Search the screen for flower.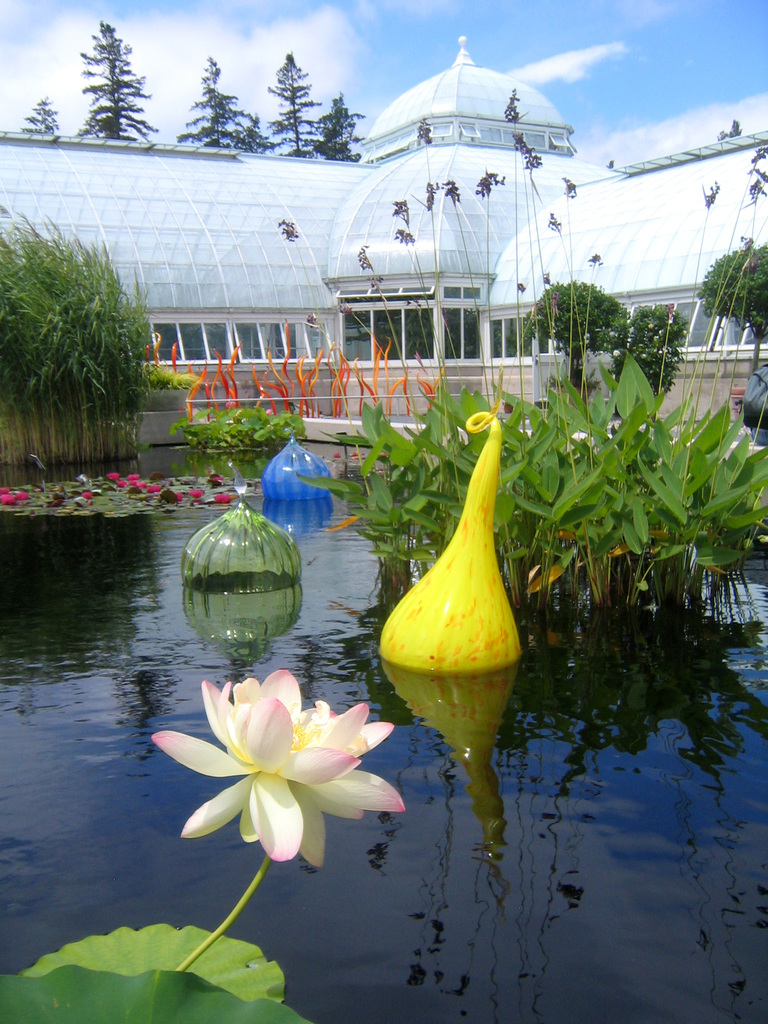
Found at {"x1": 126, "y1": 470, "x2": 140, "y2": 476}.
